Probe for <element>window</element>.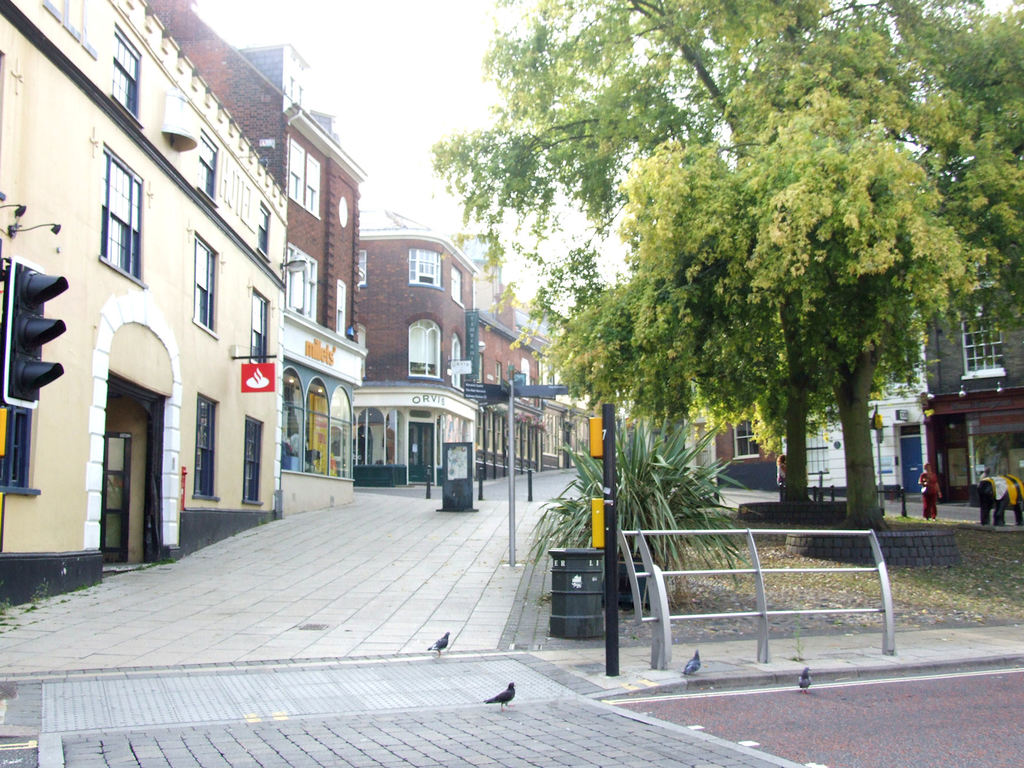
Probe result: <region>98, 139, 145, 287</region>.
